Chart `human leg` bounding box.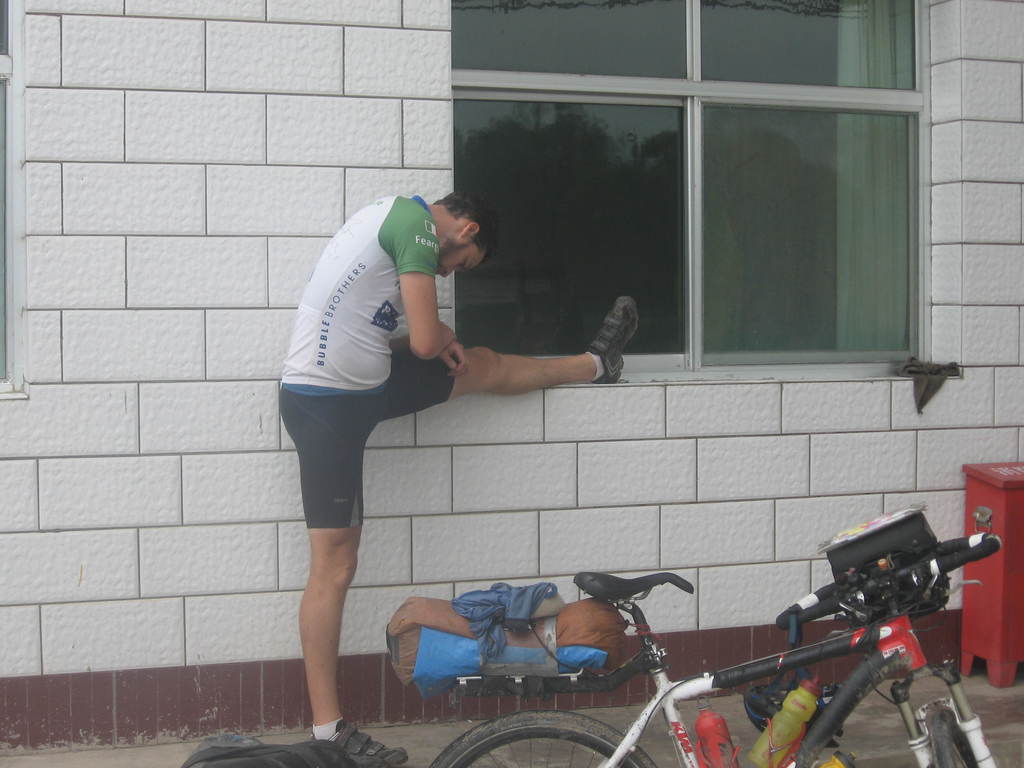
Charted: [x1=375, y1=298, x2=637, y2=415].
